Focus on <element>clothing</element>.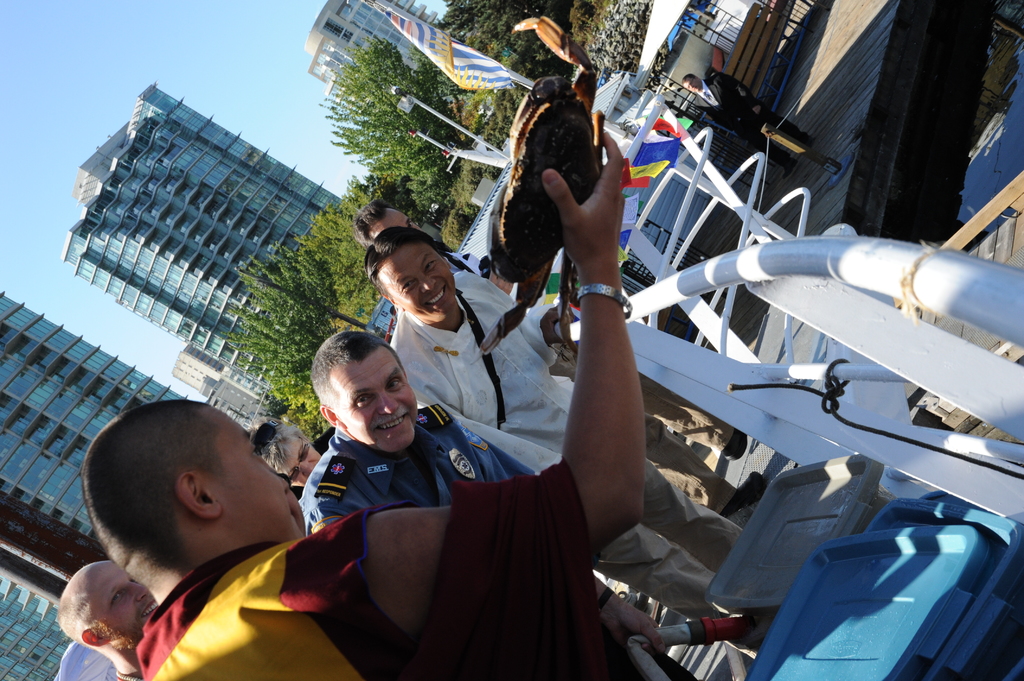
Focused at 136,460,653,680.
